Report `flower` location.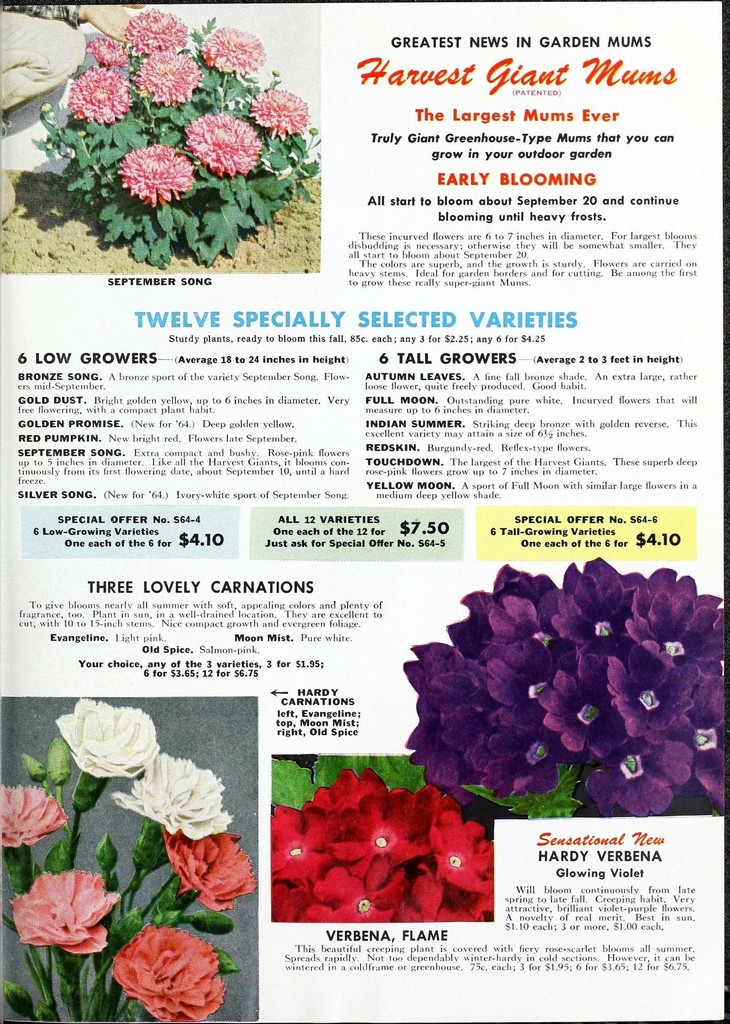
Report: BBox(244, 88, 312, 138).
